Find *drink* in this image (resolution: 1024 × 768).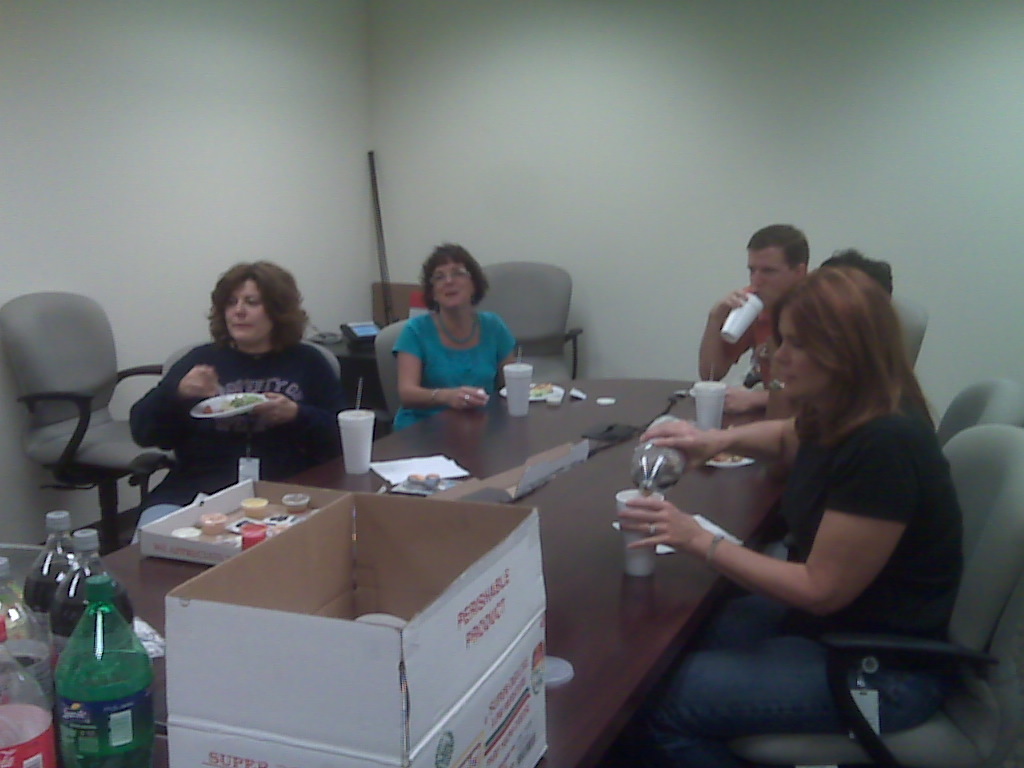
<region>689, 376, 729, 431</region>.
